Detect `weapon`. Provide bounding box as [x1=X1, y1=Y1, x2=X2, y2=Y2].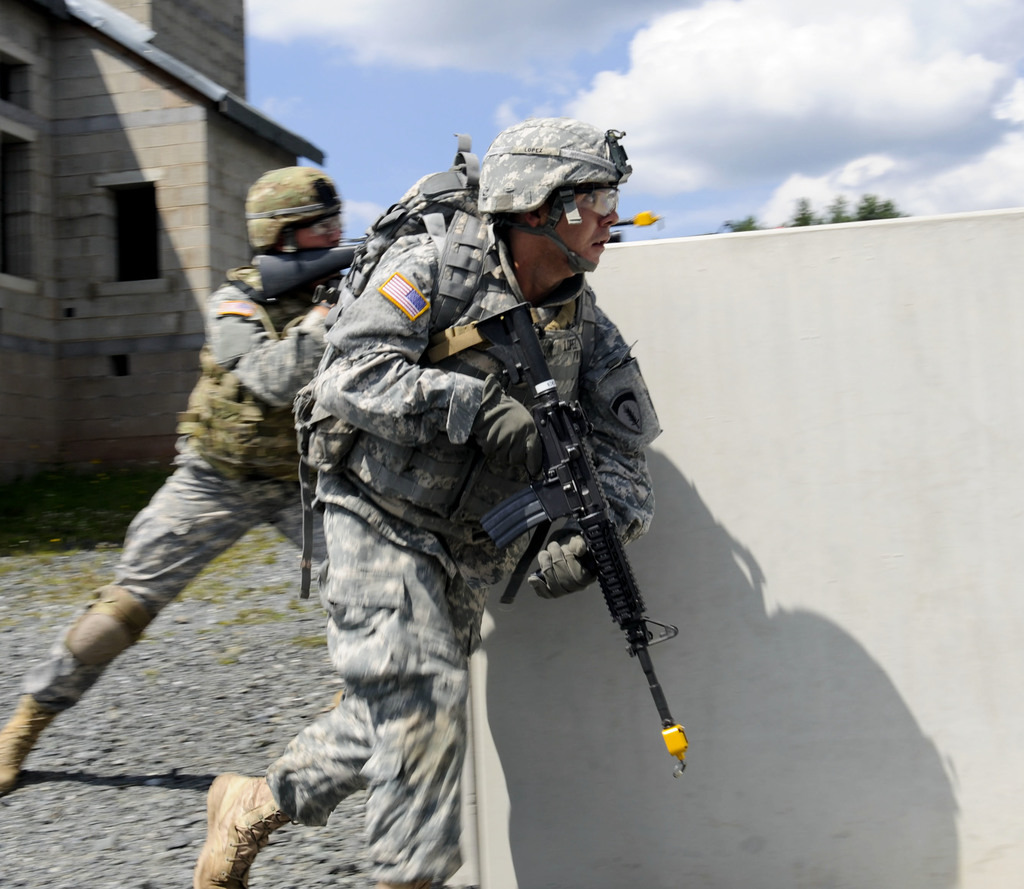
[x1=249, y1=242, x2=370, y2=307].
